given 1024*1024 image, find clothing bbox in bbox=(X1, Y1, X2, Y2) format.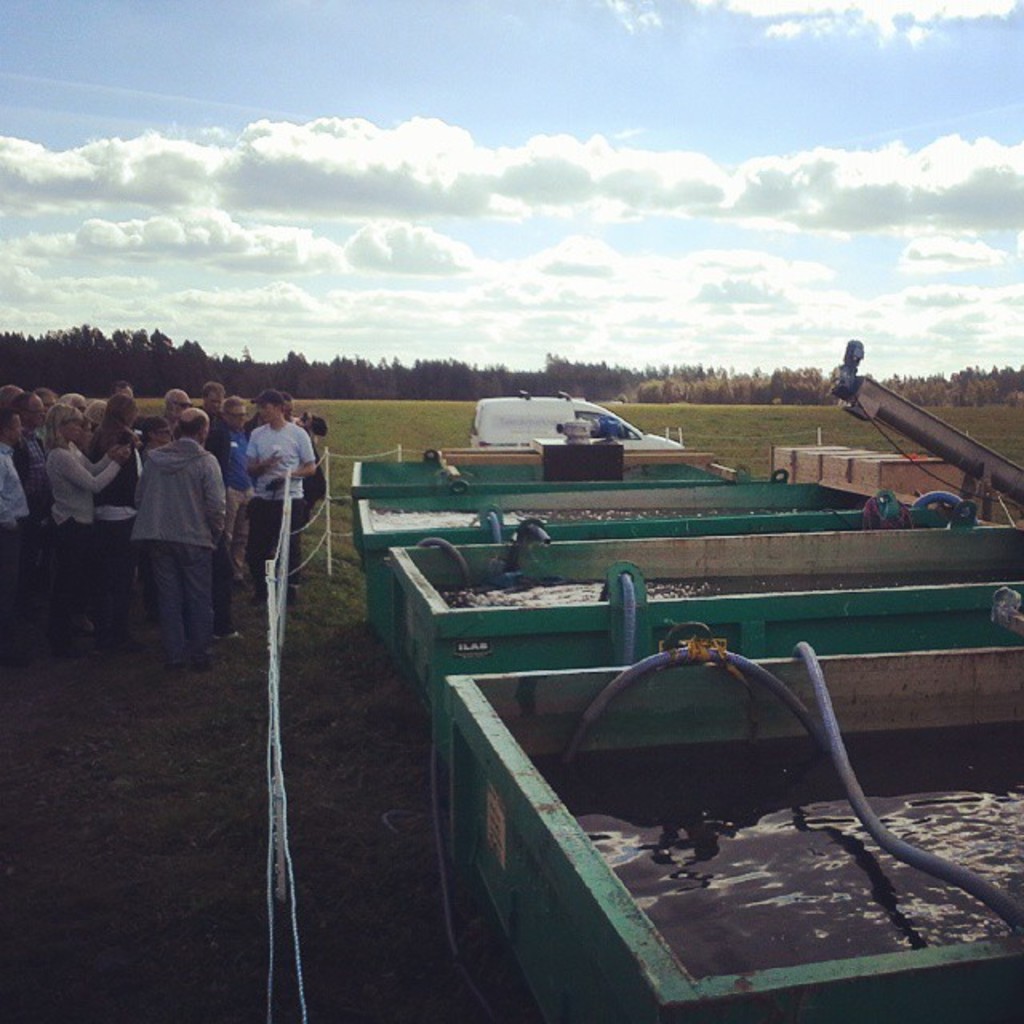
bbox=(246, 421, 318, 581).
